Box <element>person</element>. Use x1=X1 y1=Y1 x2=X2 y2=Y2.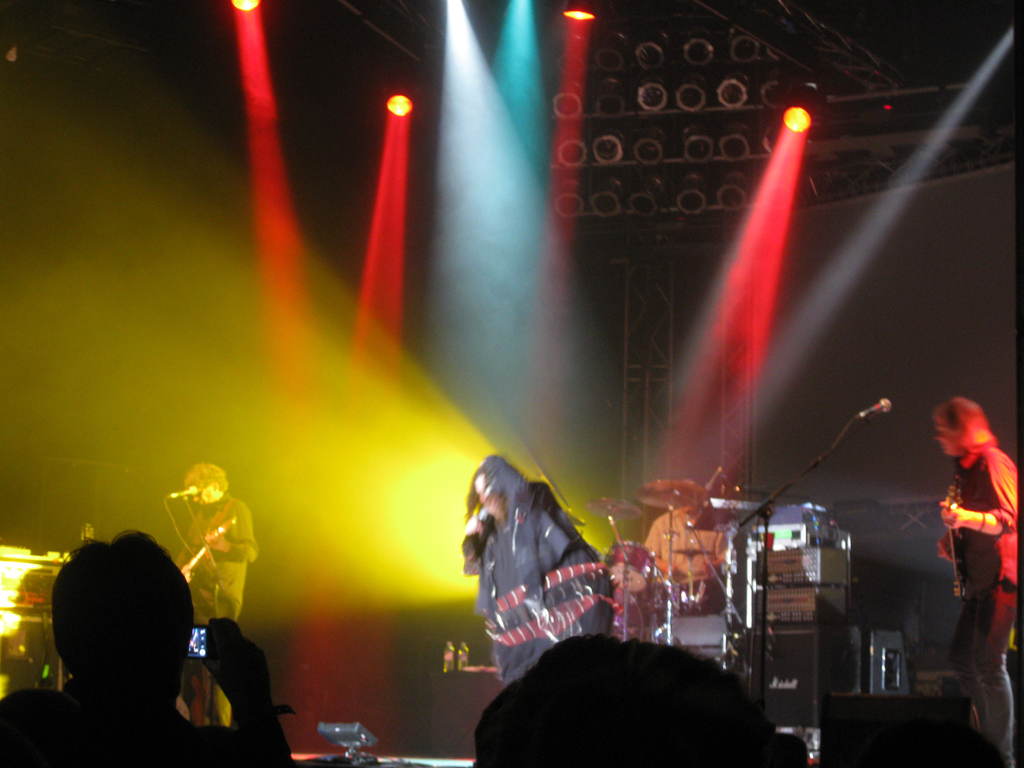
x1=468 y1=625 x2=801 y2=767.
